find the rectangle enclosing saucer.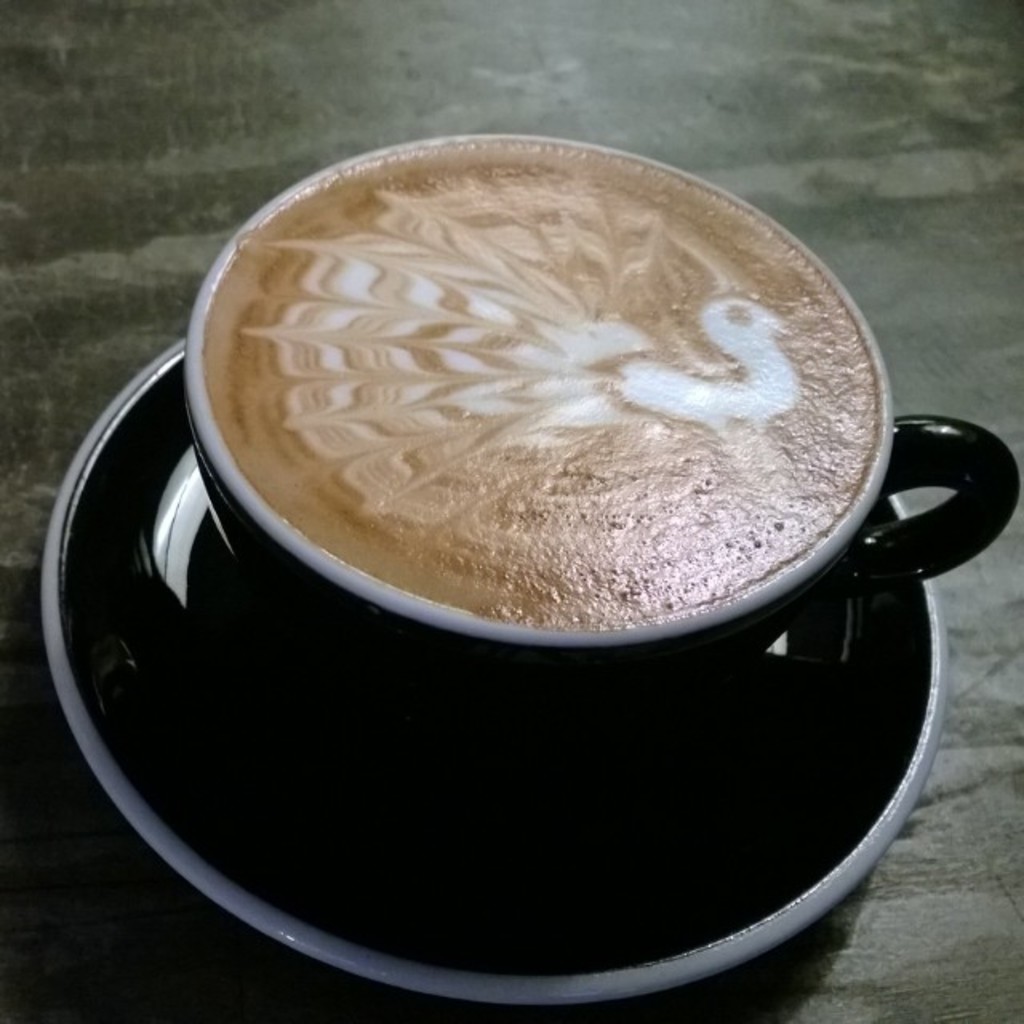
locate(38, 333, 947, 1013).
